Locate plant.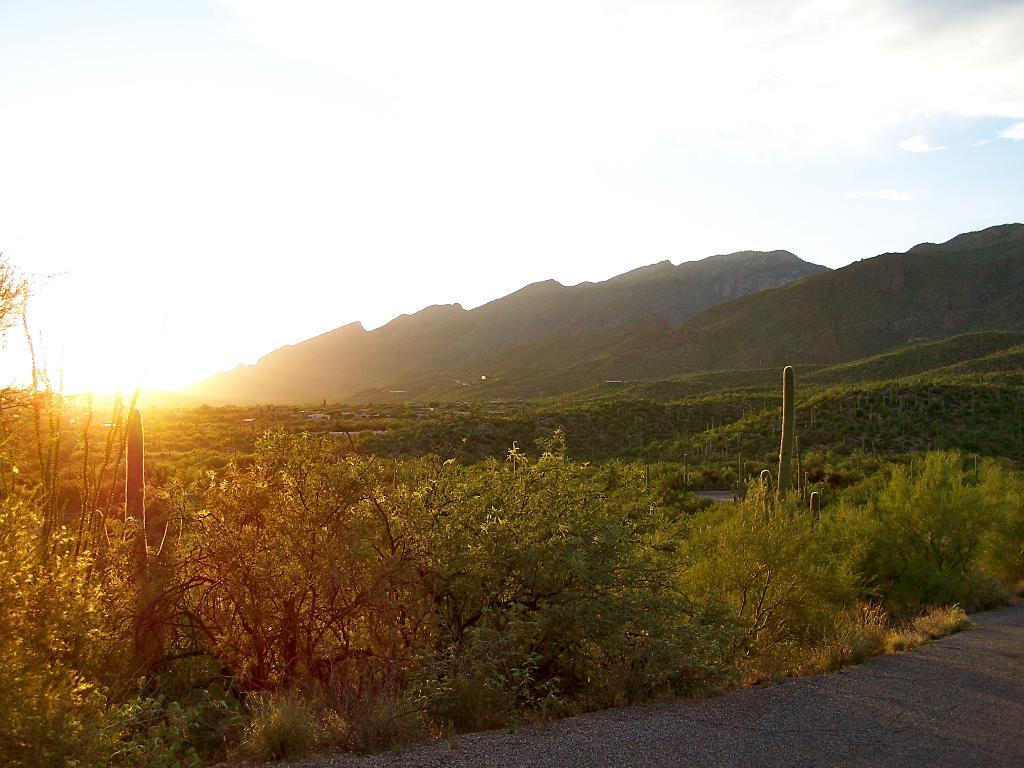
Bounding box: 528 590 751 715.
